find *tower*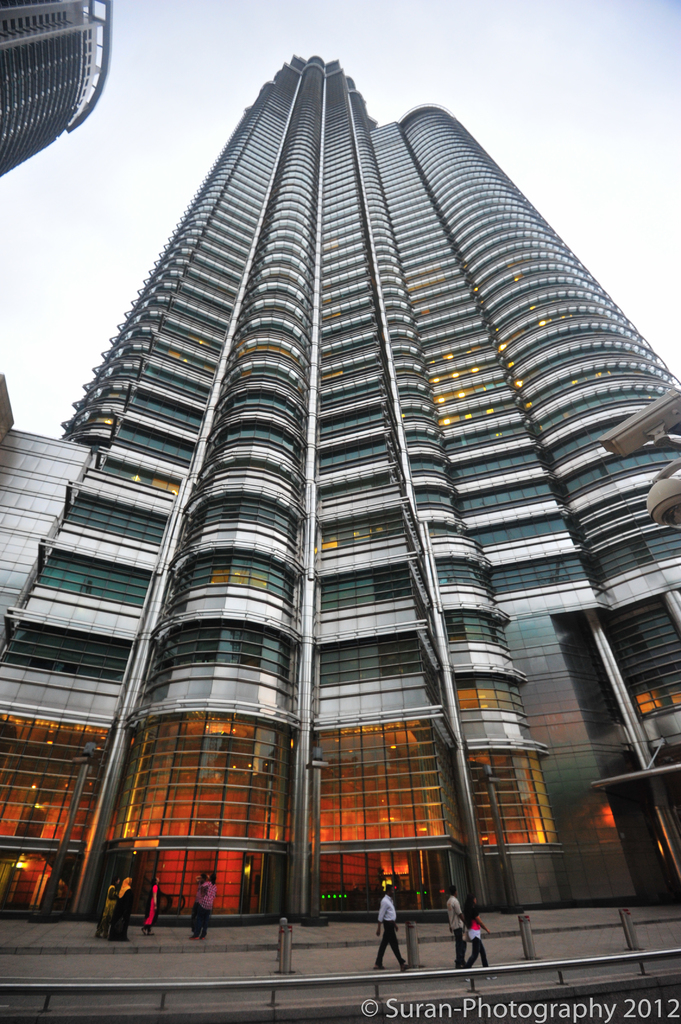
BBox(0, 0, 118, 183)
